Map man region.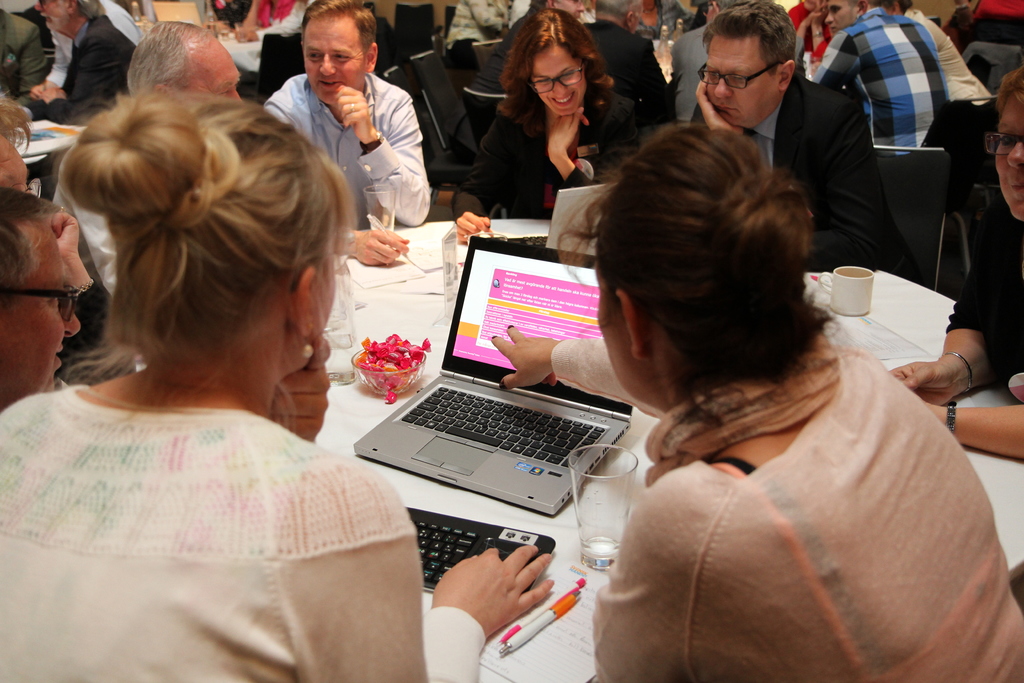
Mapped to left=675, top=0, right=910, bottom=279.
